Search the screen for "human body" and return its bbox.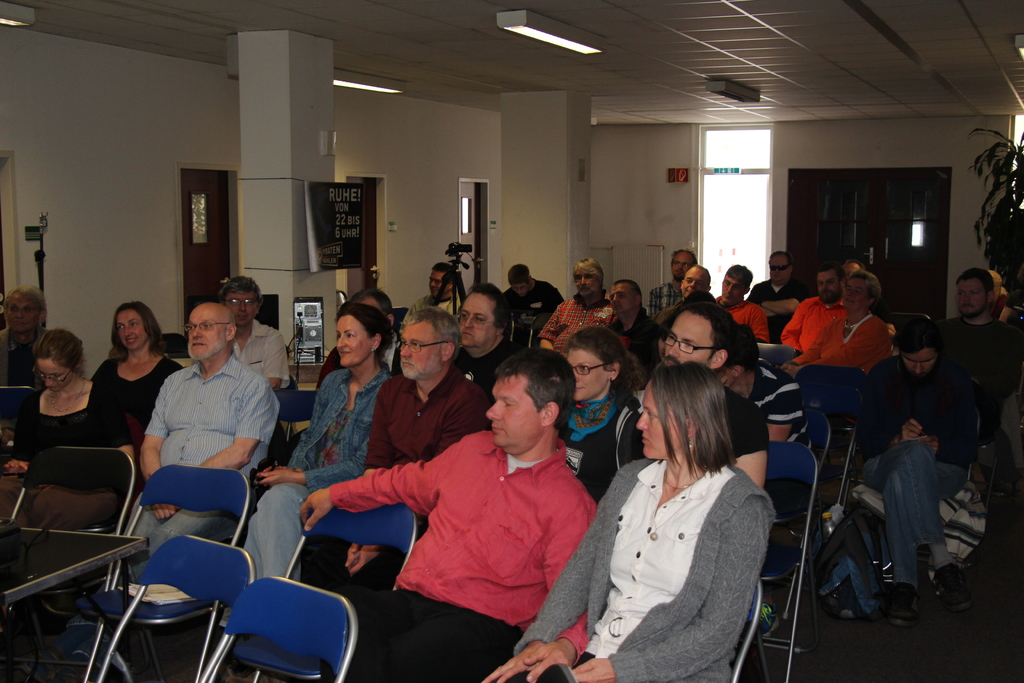
Found: [x1=0, y1=367, x2=105, y2=488].
